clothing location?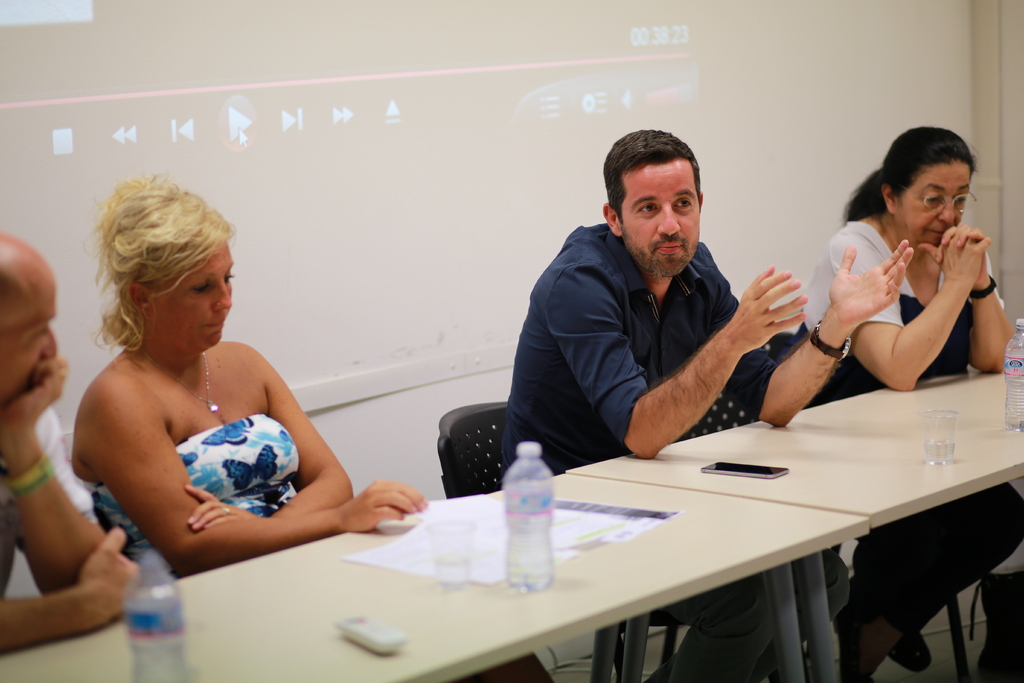
select_region(0, 404, 105, 592)
